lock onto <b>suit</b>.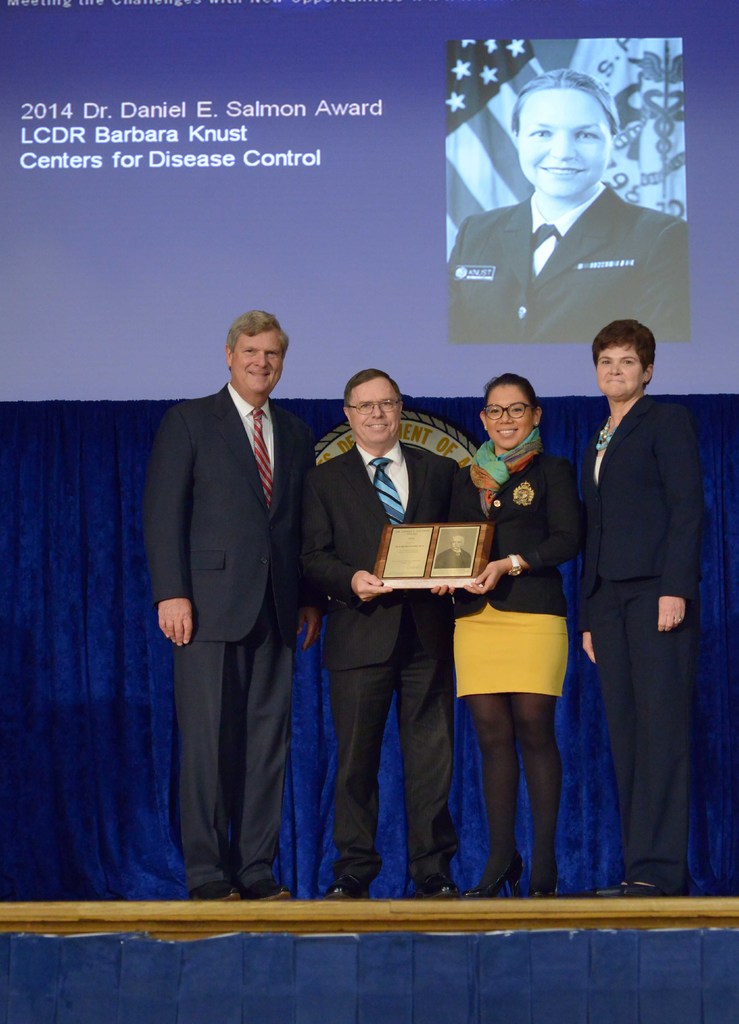
Locked: region(300, 440, 489, 886).
